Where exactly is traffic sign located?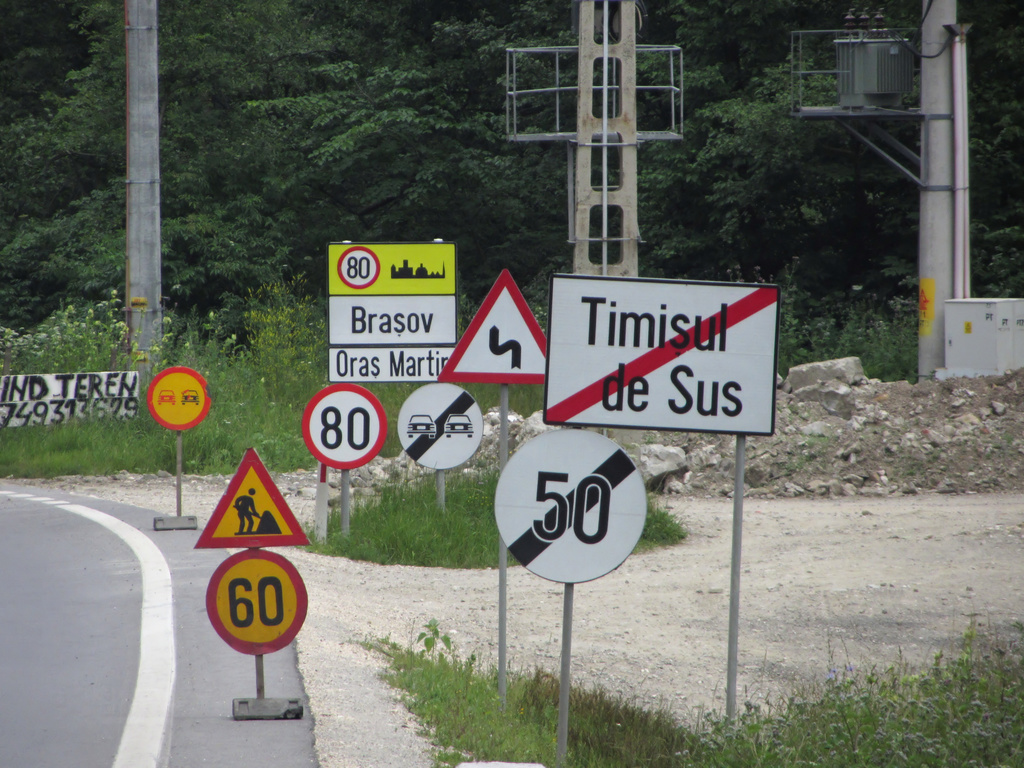
Its bounding box is crop(397, 383, 484, 470).
